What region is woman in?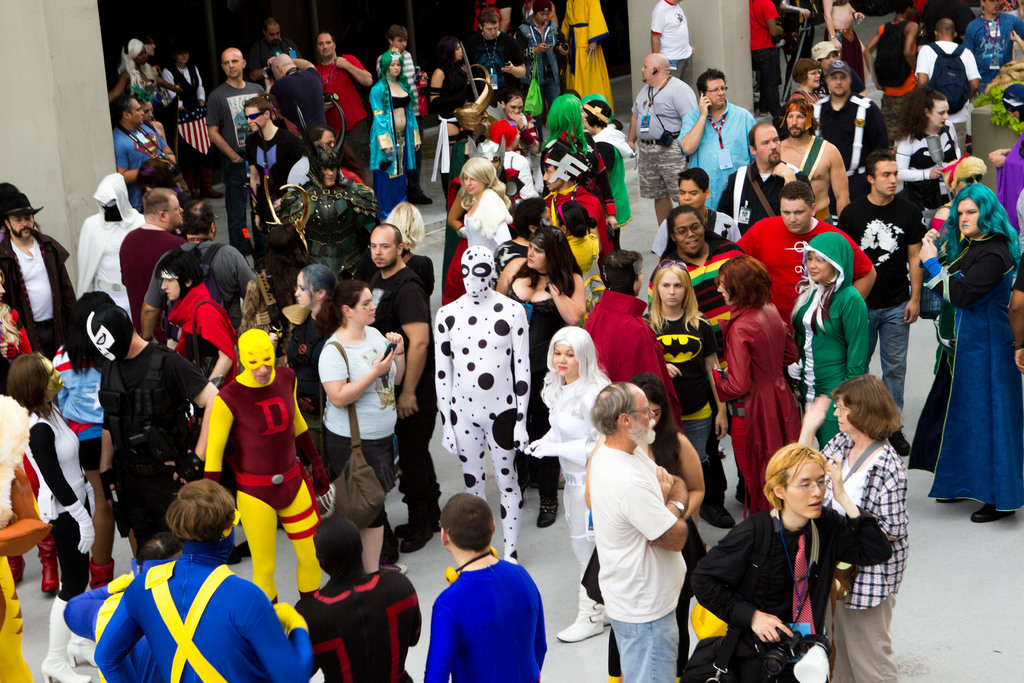
l=639, t=258, r=735, b=472.
